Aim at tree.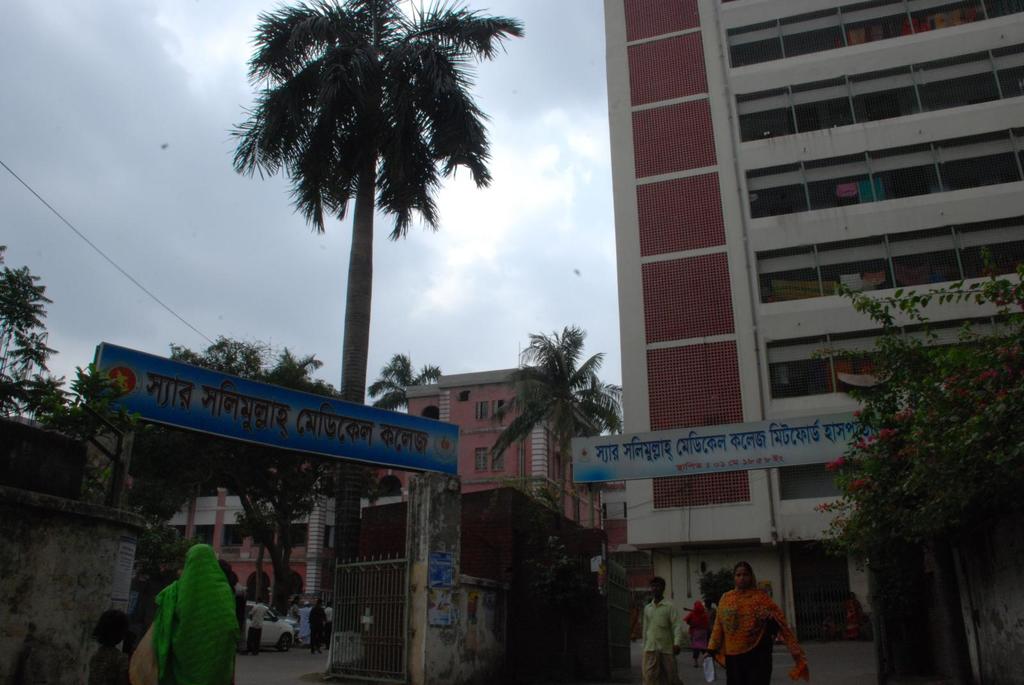
Aimed at <bbox>807, 260, 1007, 643</bbox>.
